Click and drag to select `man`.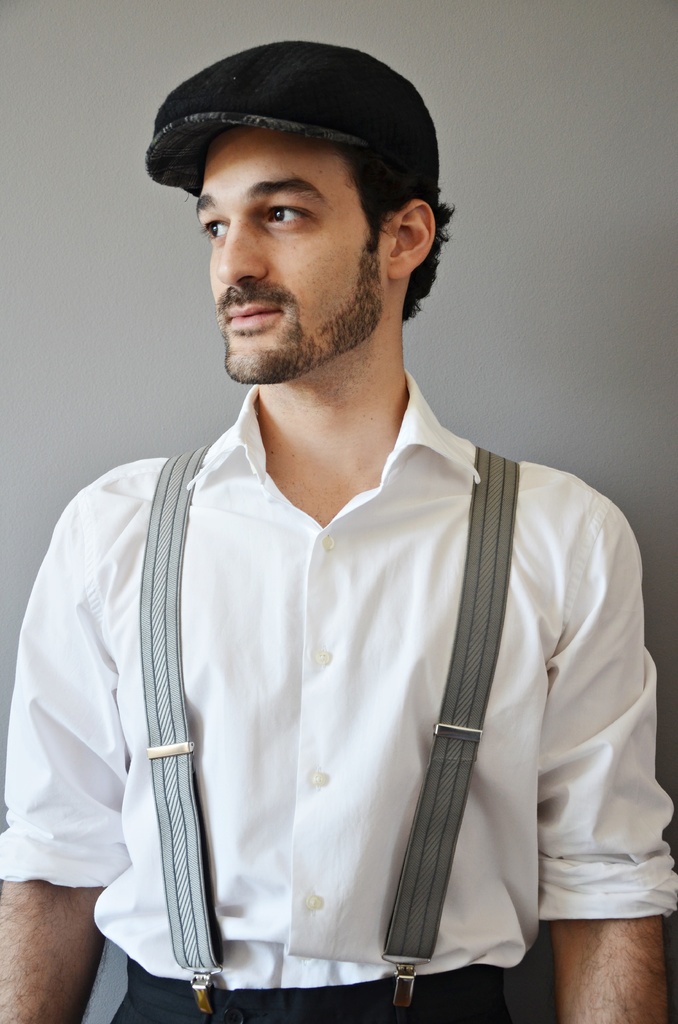
Selection: detection(42, 35, 641, 1012).
